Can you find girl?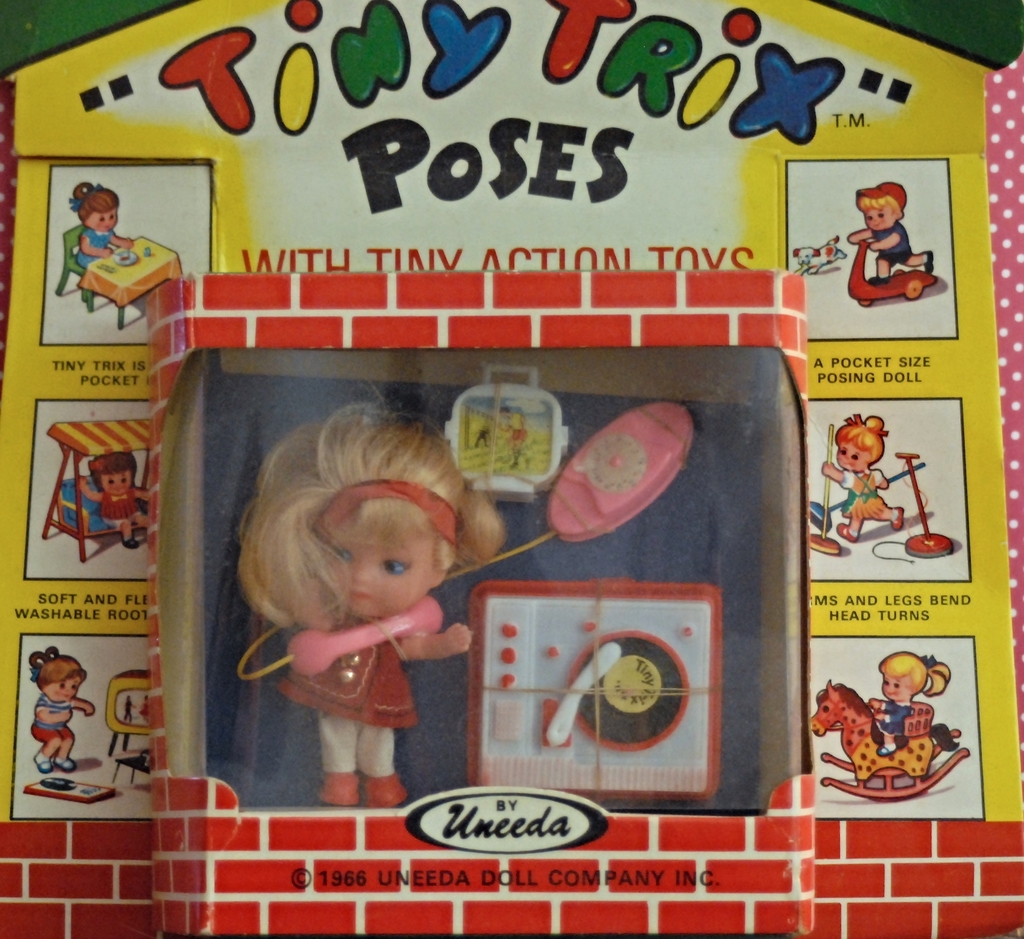
Yes, bounding box: left=237, top=396, right=502, bottom=804.
